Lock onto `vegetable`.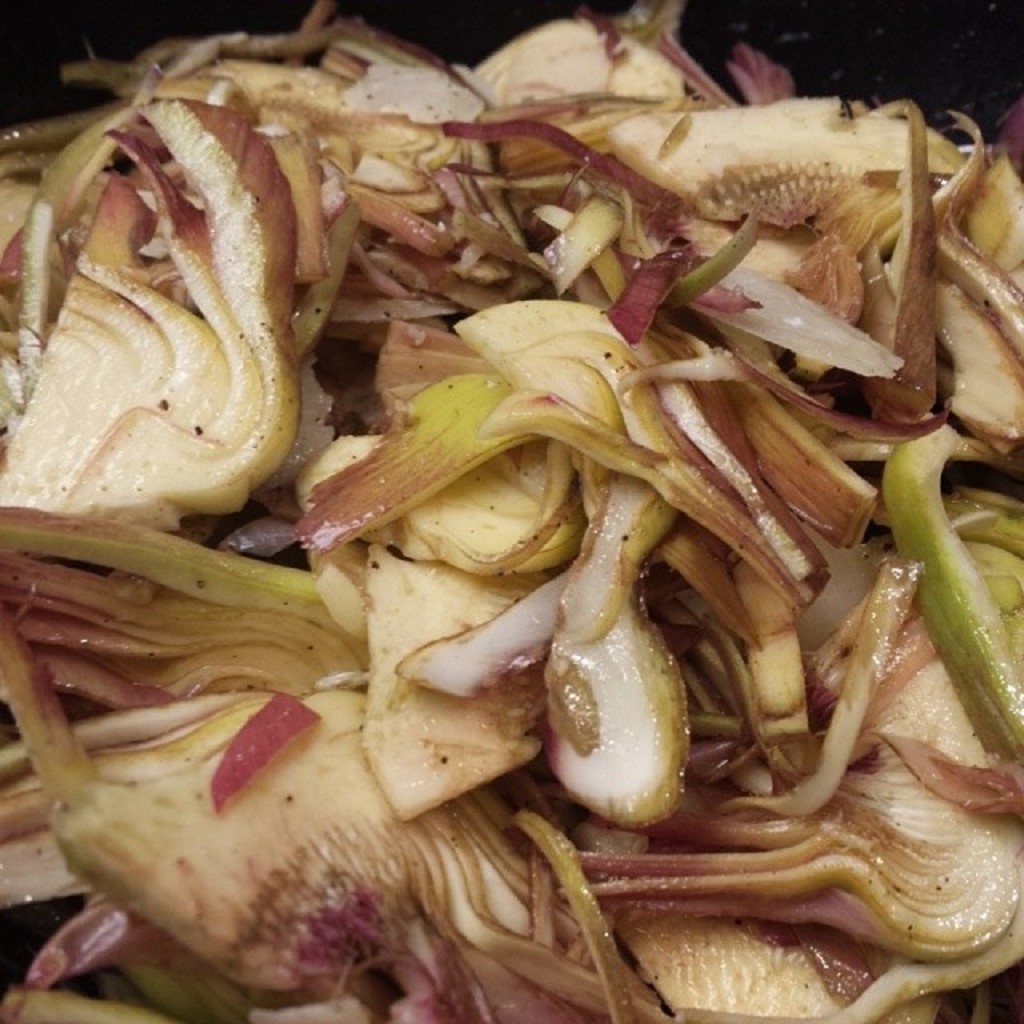
Locked: 544, 579, 710, 824.
